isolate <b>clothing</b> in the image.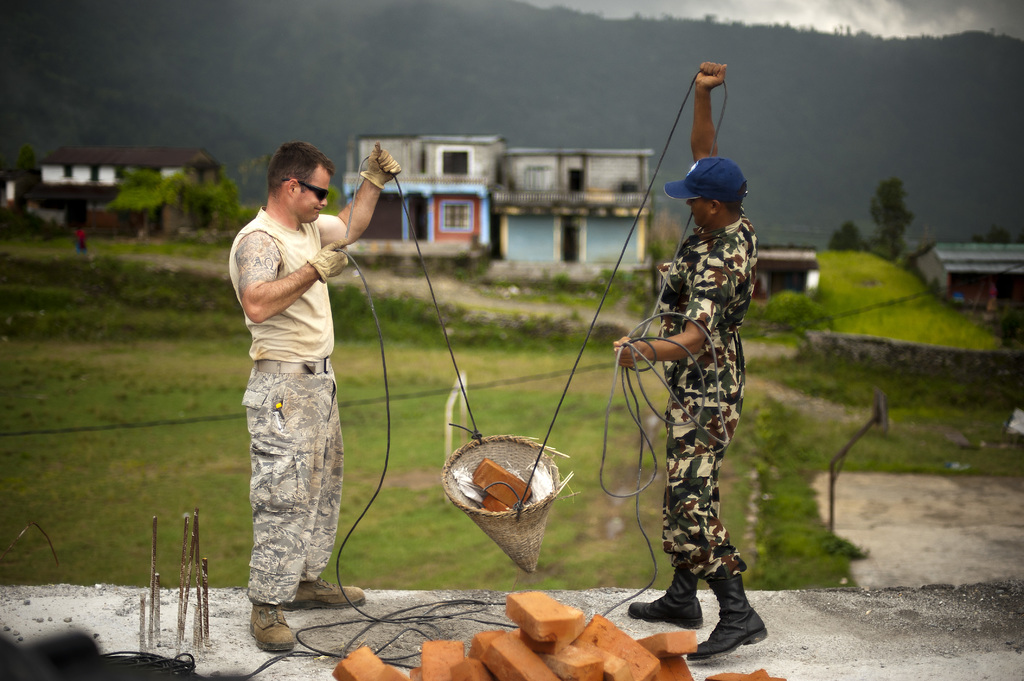
Isolated region: box=[228, 153, 367, 604].
